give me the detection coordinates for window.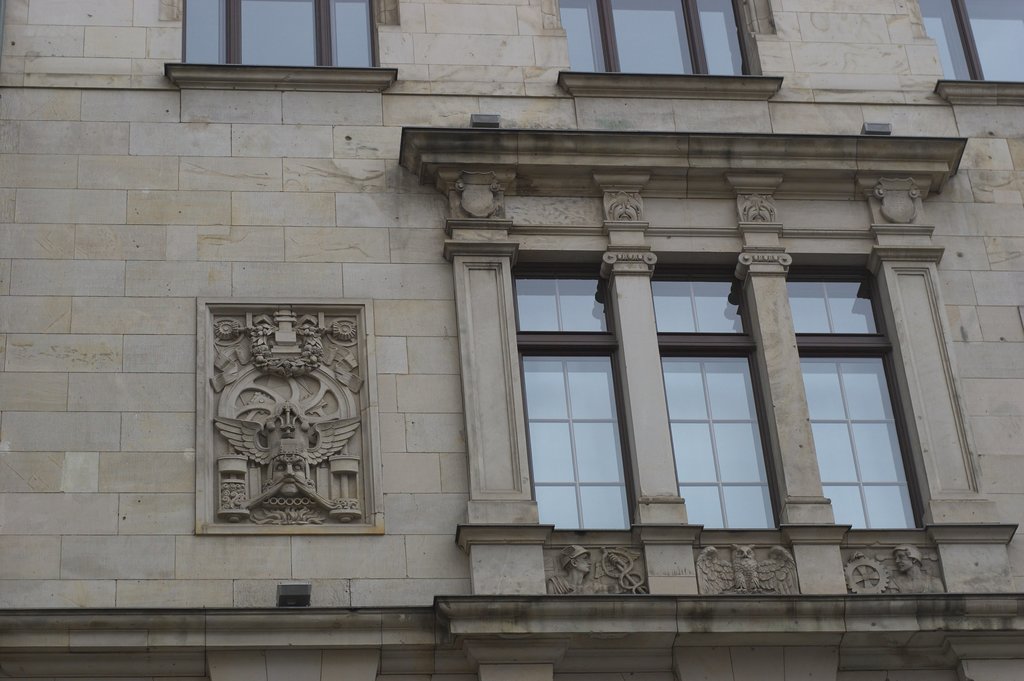
bbox(560, 0, 751, 74).
